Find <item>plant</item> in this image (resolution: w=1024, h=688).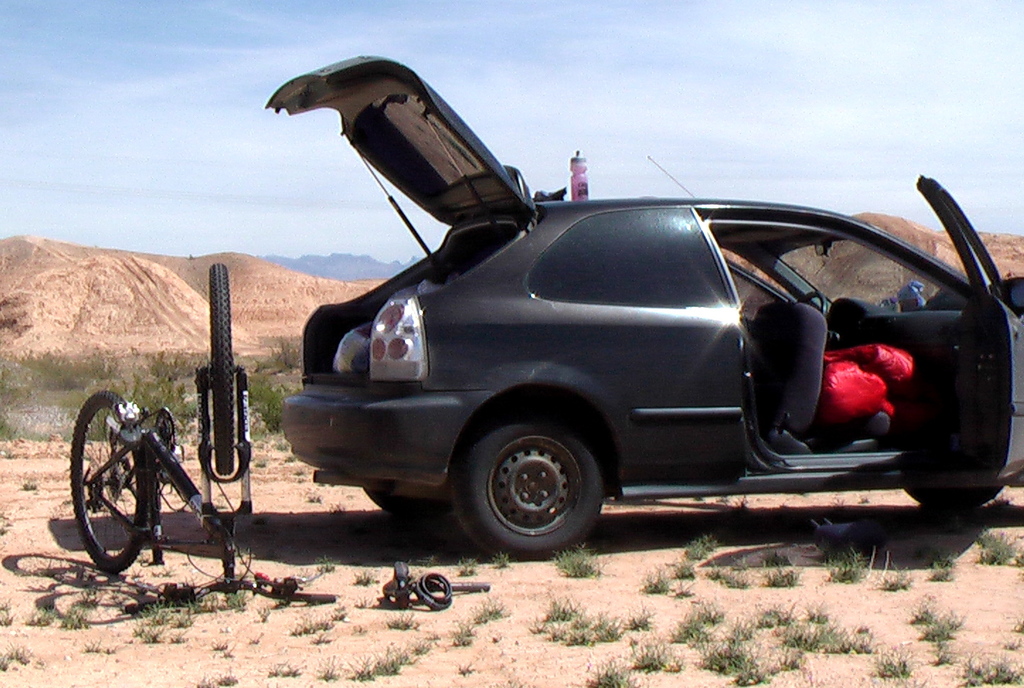
931, 551, 948, 586.
